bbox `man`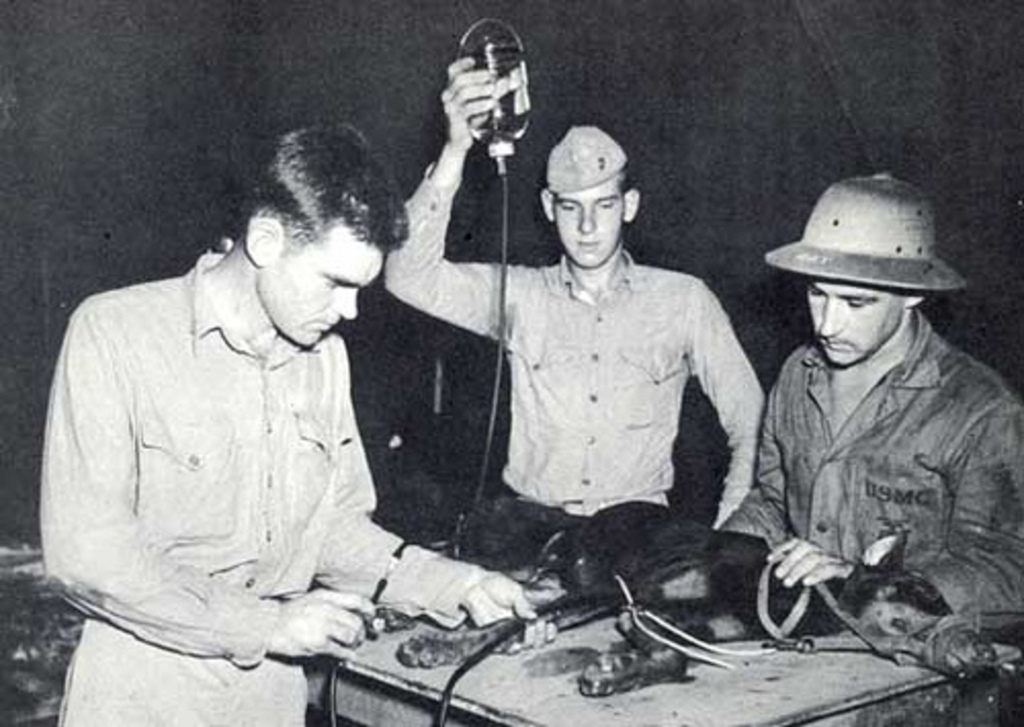
<box>453,119,776,598</box>
